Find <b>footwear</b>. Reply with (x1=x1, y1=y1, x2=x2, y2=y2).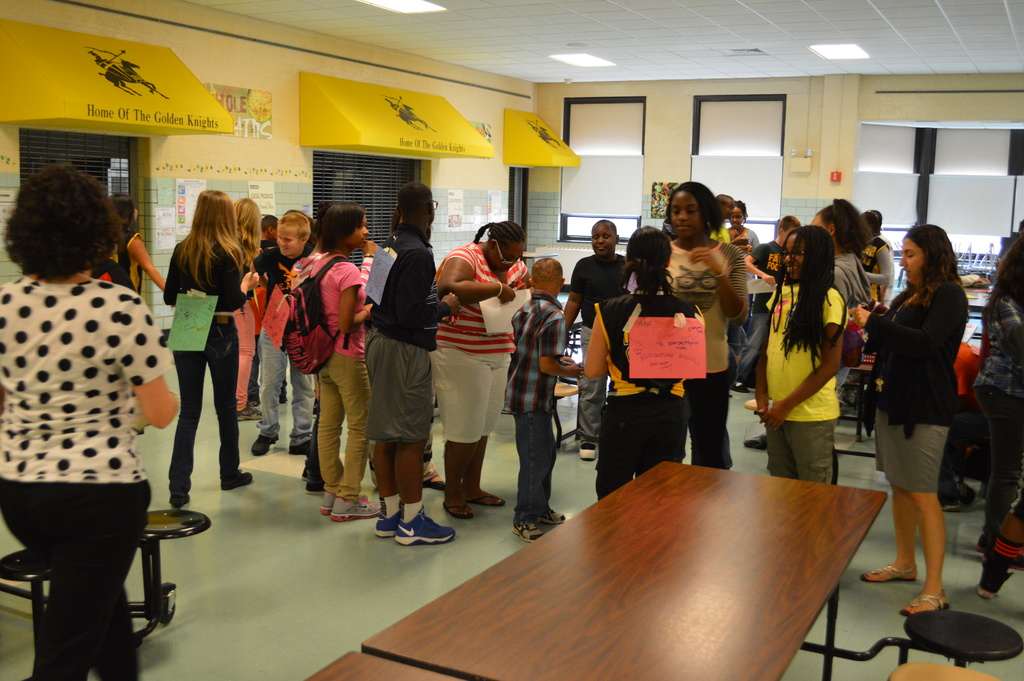
(x1=307, y1=477, x2=323, y2=498).
